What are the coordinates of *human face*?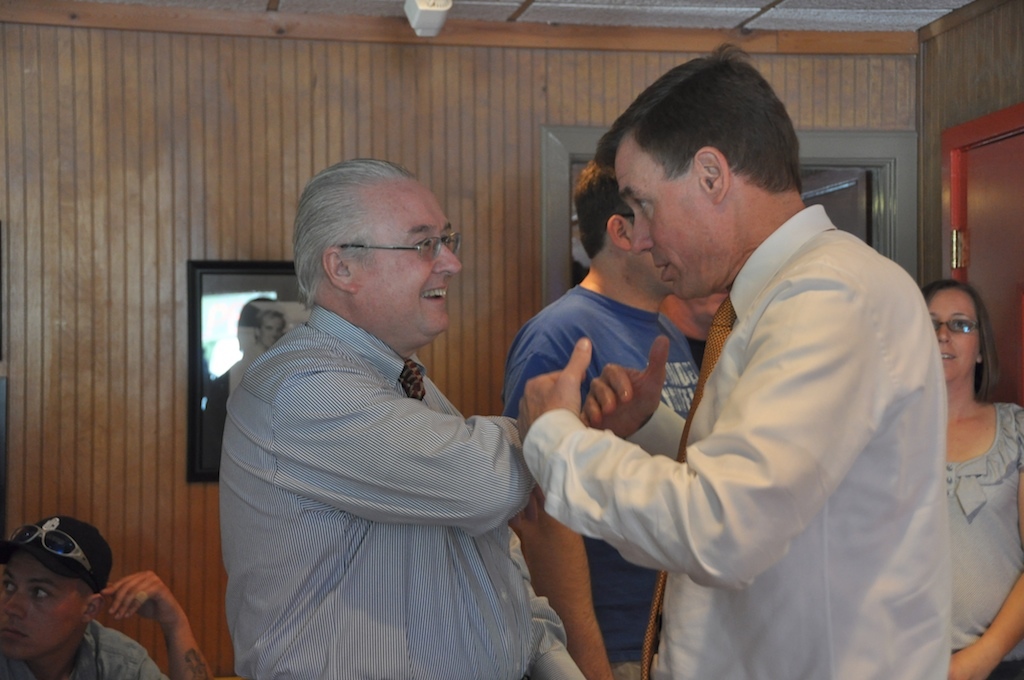
rect(932, 287, 979, 381).
